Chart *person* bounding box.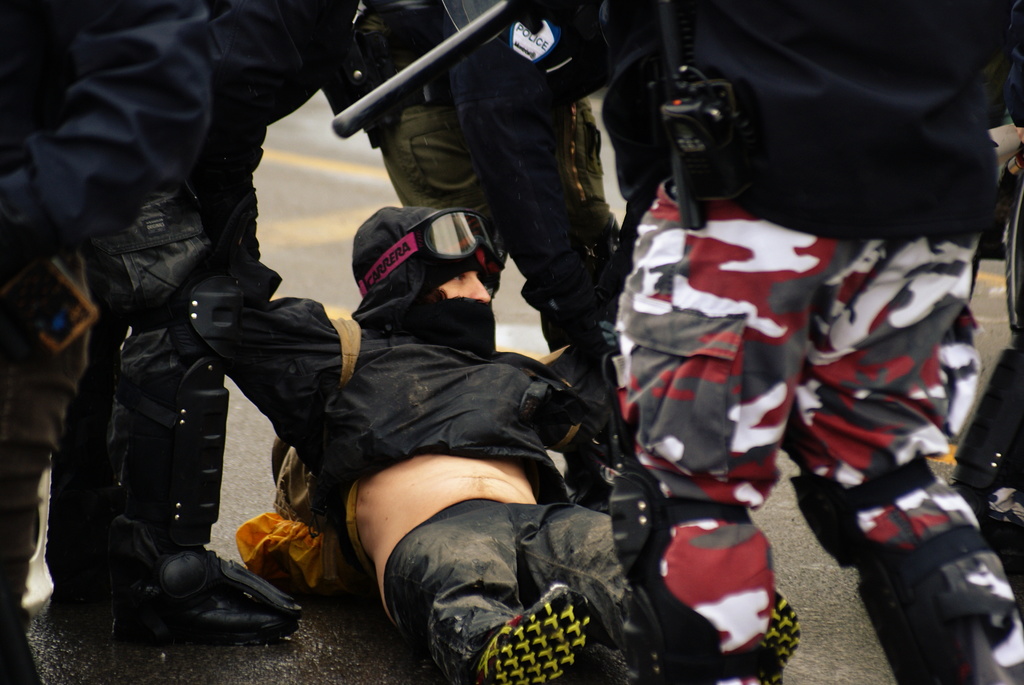
Charted: crop(92, 0, 386, 675).
